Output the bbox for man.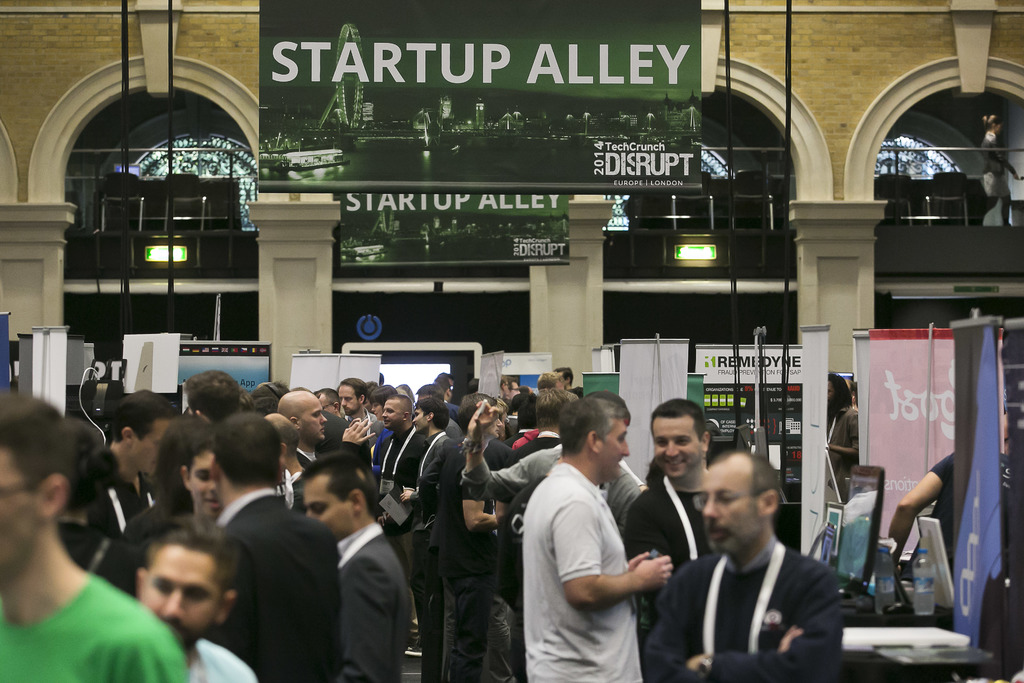
<region>825, 374, 859, 470</region>.
